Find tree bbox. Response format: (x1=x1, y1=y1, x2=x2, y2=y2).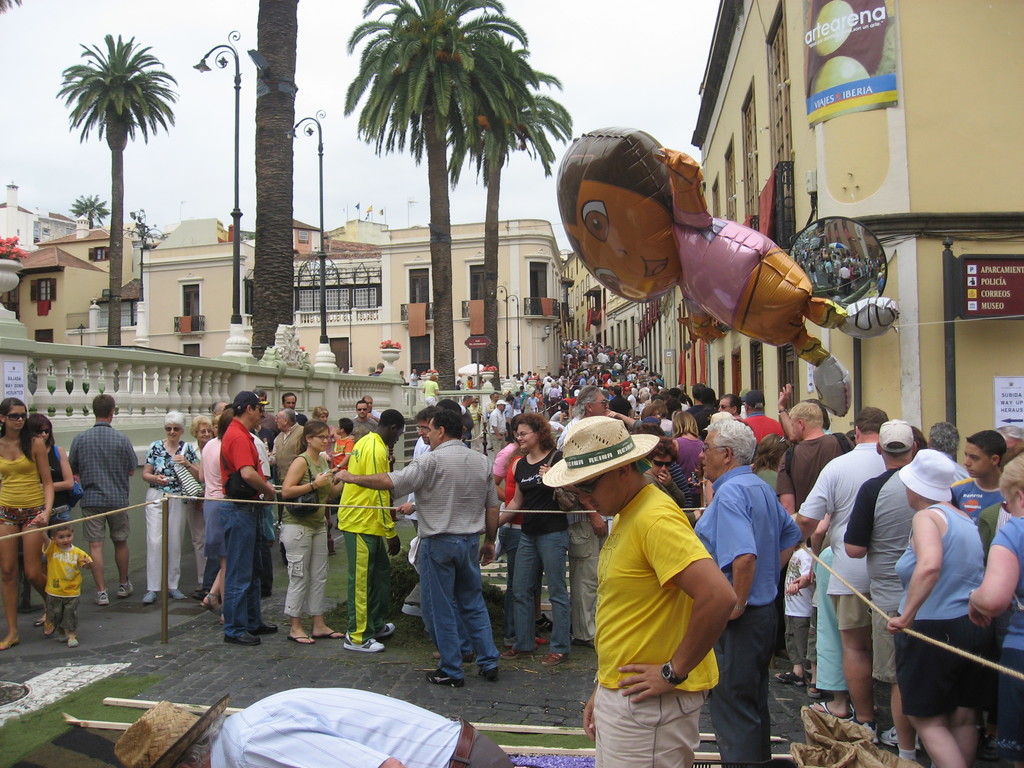
(x1=65, y1=185, x2=109, y2=230).
